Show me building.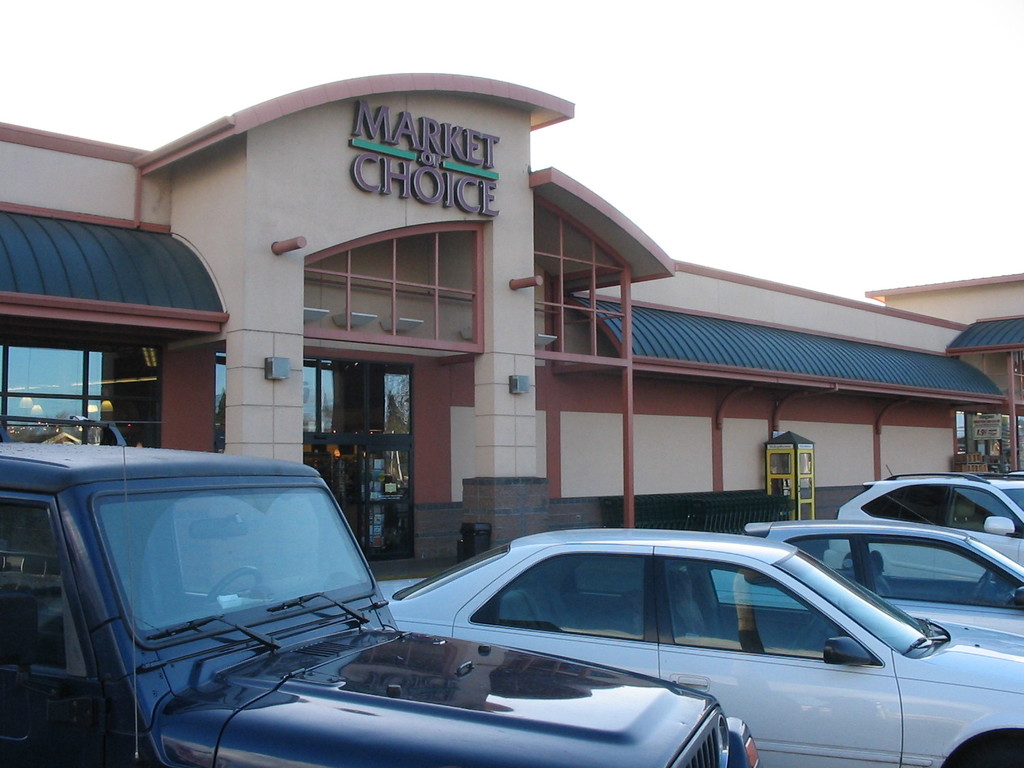
building is here: locate(0, 71, 1023, 564).
